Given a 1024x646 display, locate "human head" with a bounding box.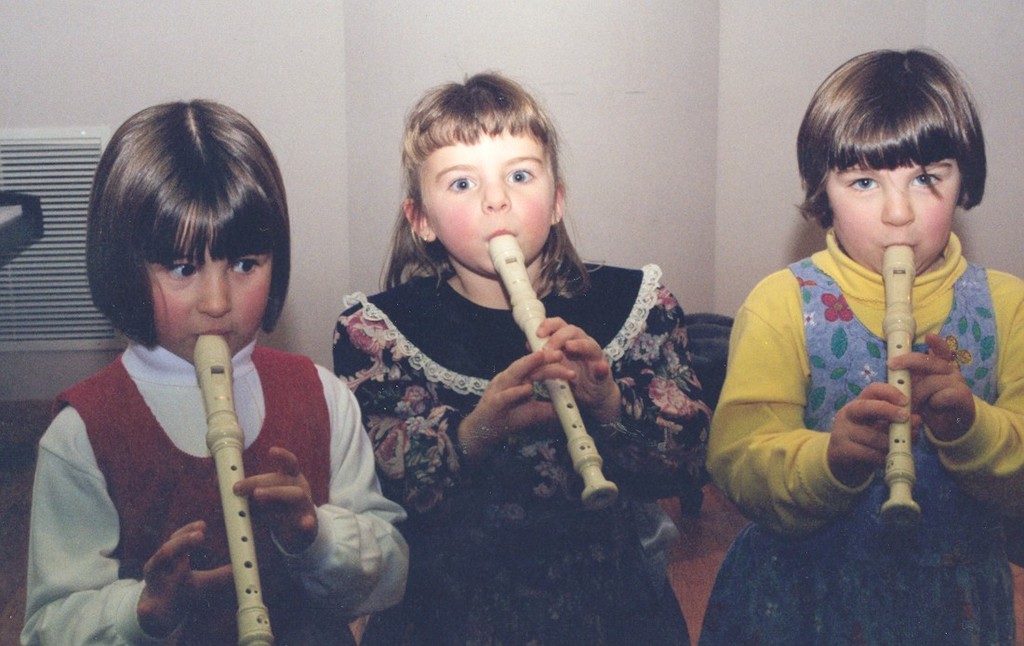
Located: region(398, 70, 565, 276).
